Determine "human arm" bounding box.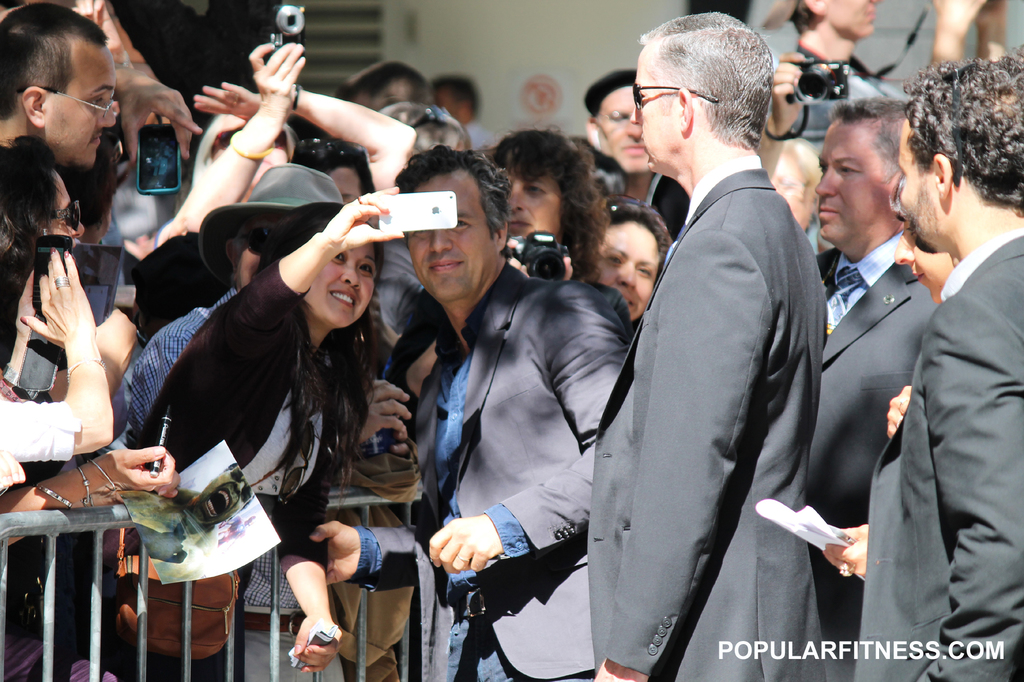
Determined: {"x1": 394, "y1": 232, "x2": 577, "y2": 401}.
